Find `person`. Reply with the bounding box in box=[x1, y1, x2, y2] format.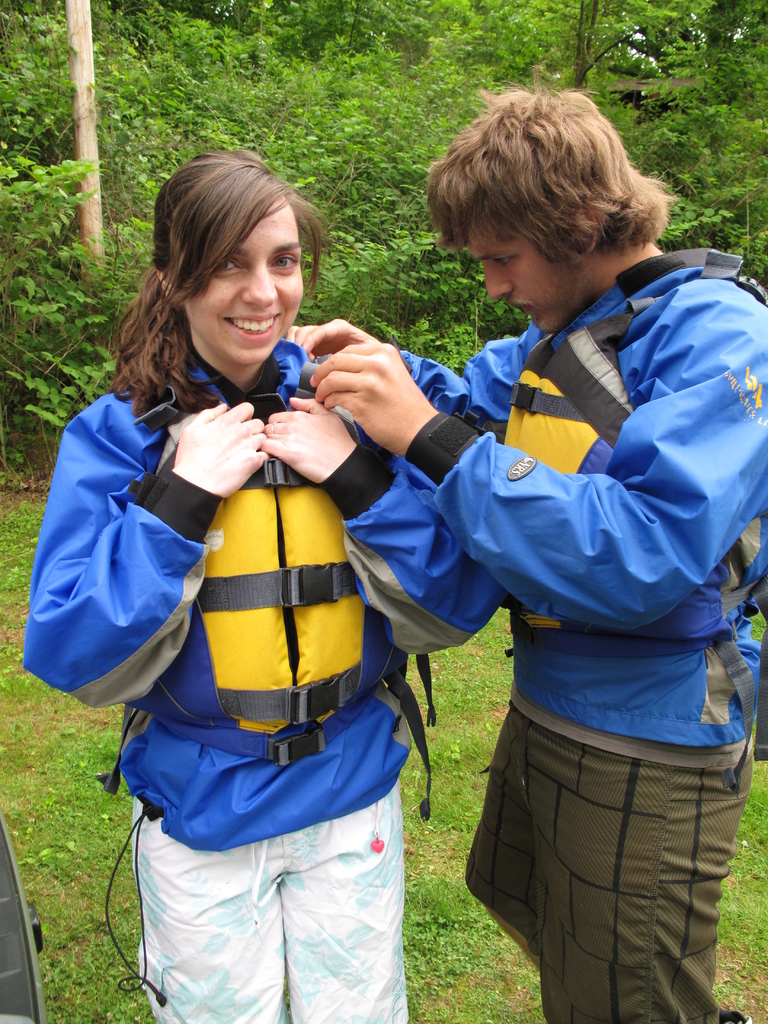
box=[290, 77, 767, 1023].
